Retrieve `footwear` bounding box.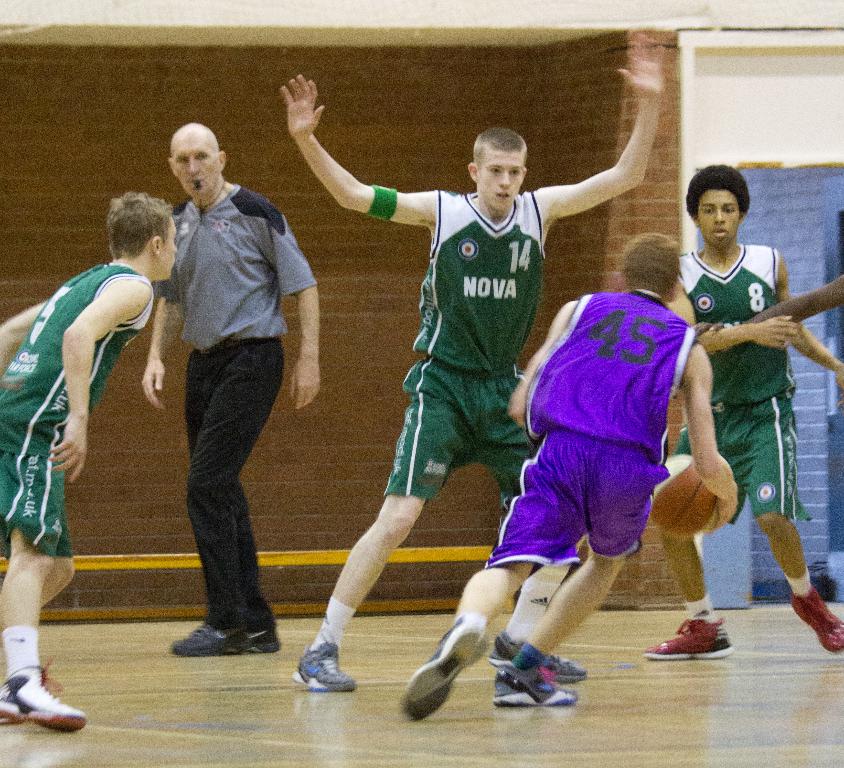
Bounding box: 292/641/356/697.
